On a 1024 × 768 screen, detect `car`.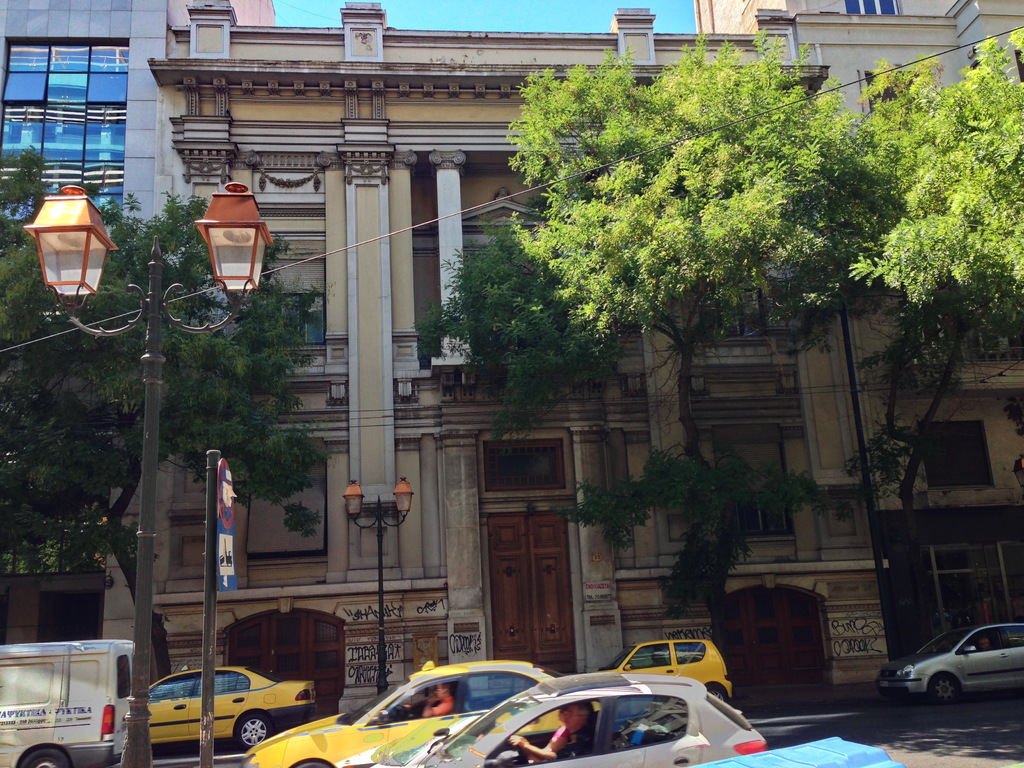
pyautogui.locateOnScreen(246, 660, 600, 767).
